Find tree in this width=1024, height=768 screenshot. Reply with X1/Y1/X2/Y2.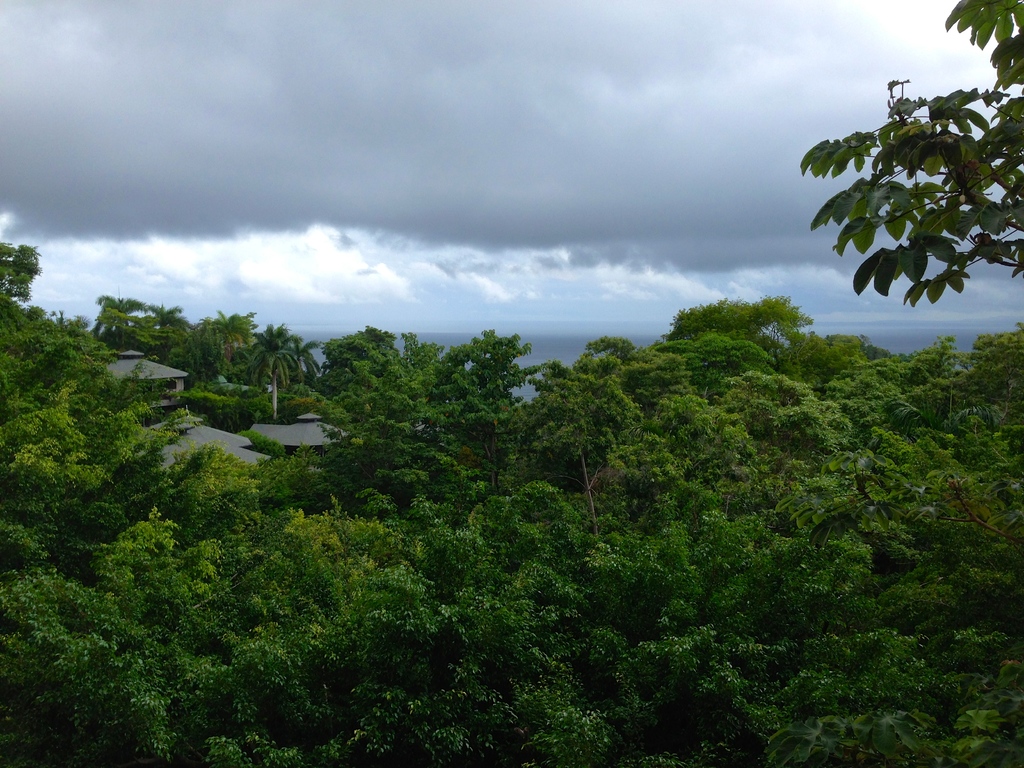
353/370/457/516.
